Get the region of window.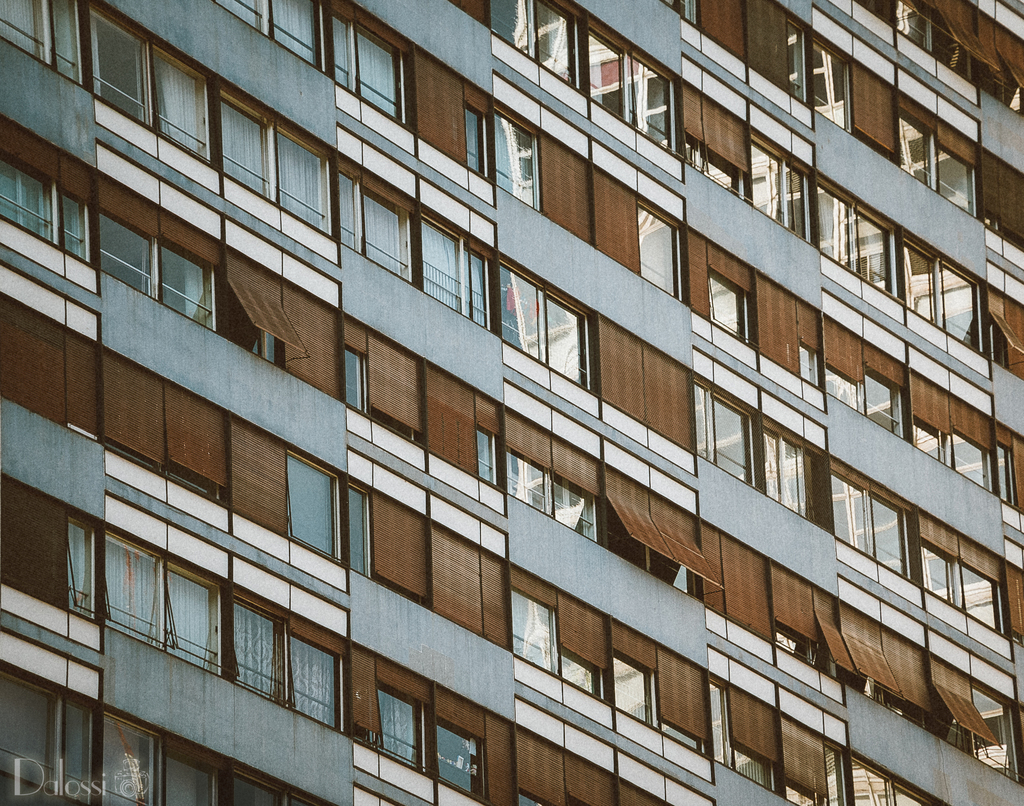
left=414, top=38, right=493, bottom=175.
